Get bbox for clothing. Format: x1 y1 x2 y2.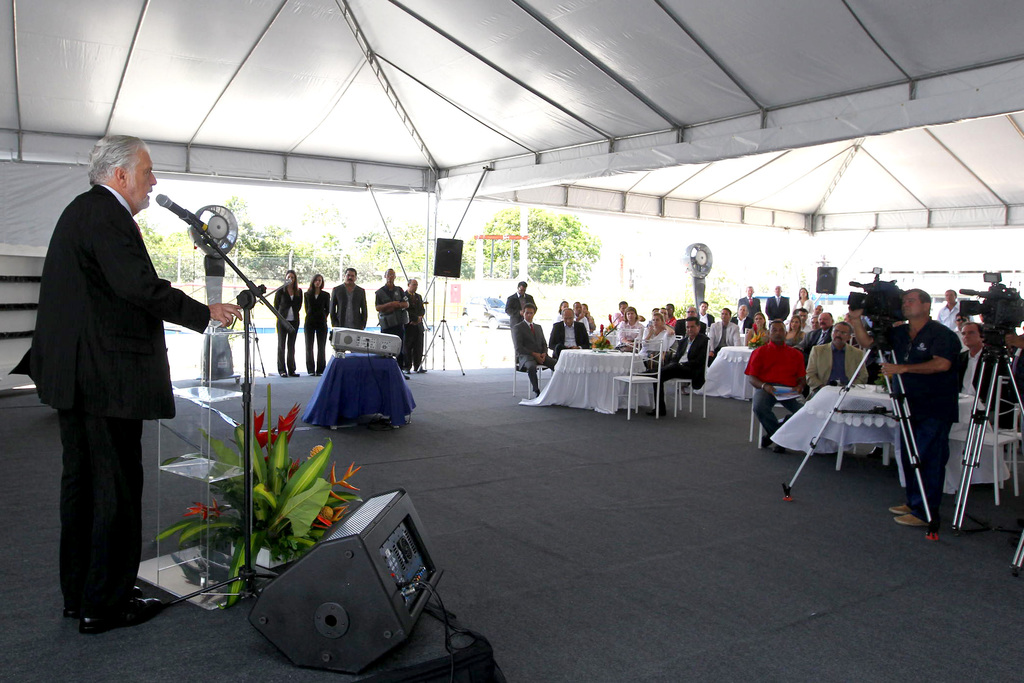
671 318 704 349.
